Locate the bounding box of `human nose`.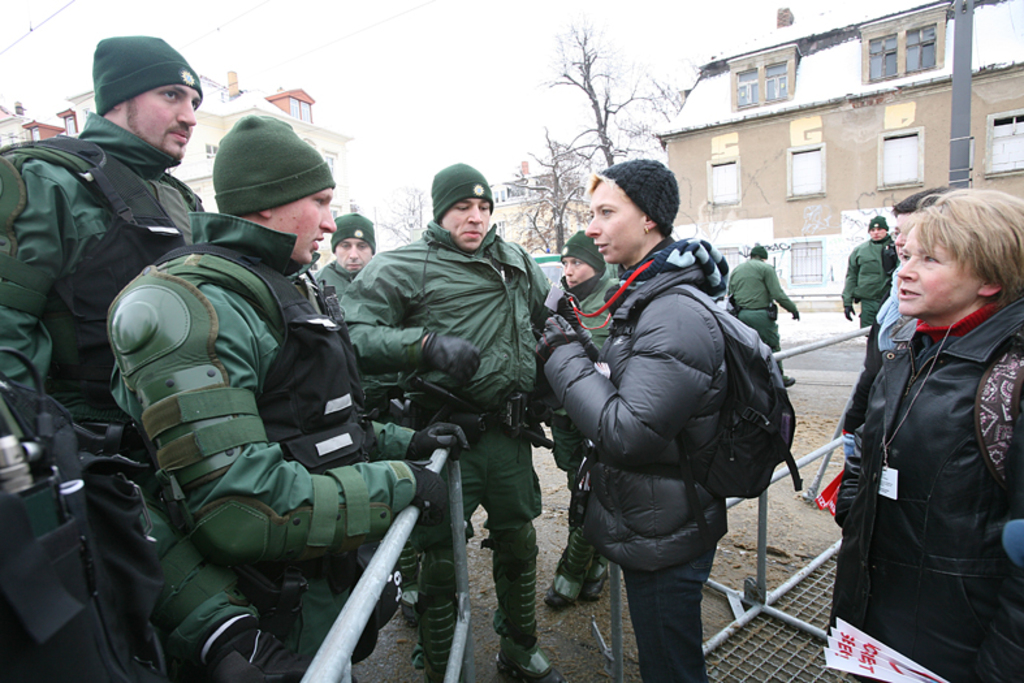
Bounding box: (894, 229, 908, 246).
